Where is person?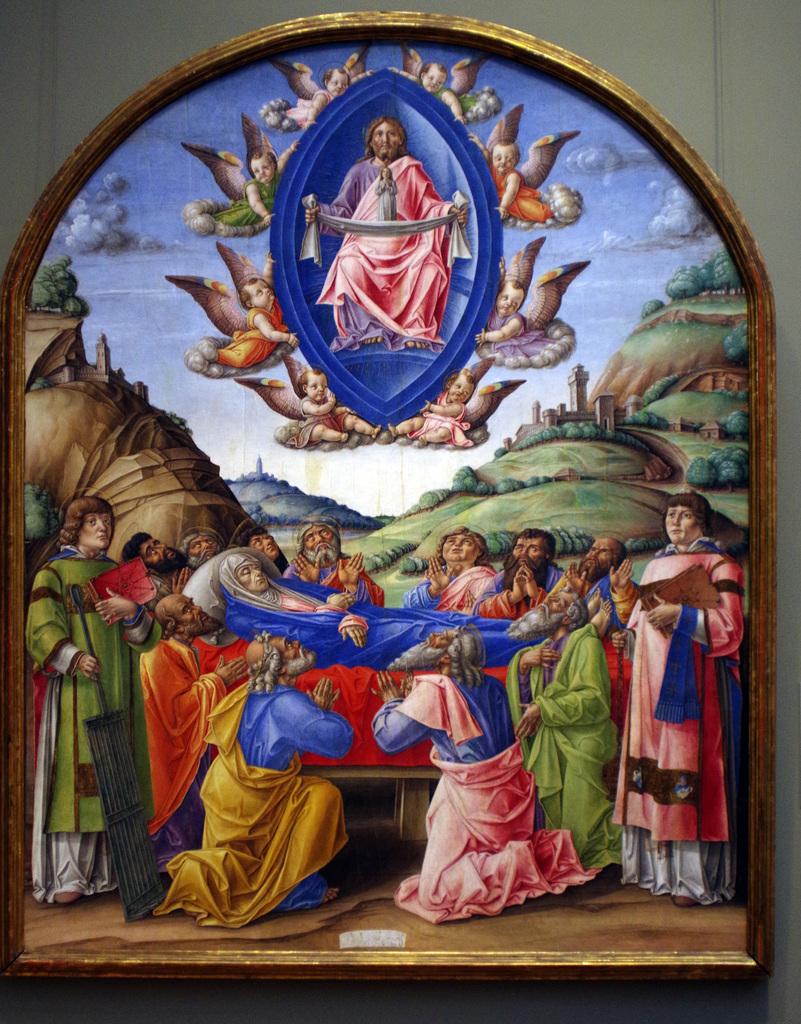
(302, 115, 467, 349).
